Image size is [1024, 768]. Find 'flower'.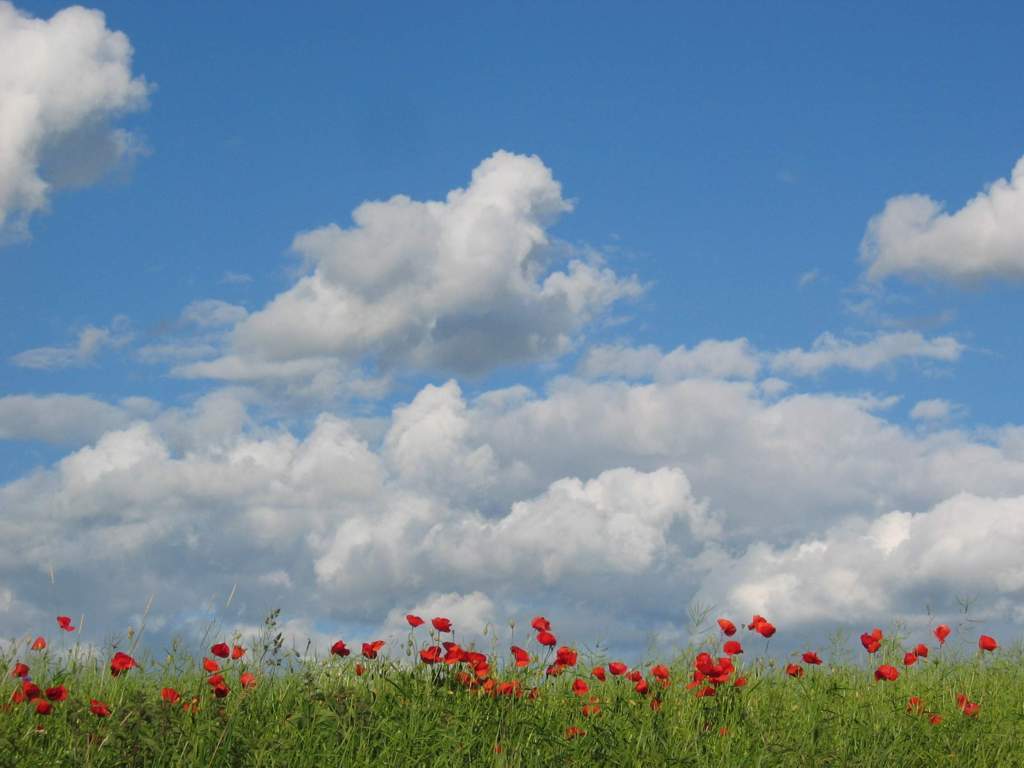
(left=402, top=611, right=424, bottom=629).
